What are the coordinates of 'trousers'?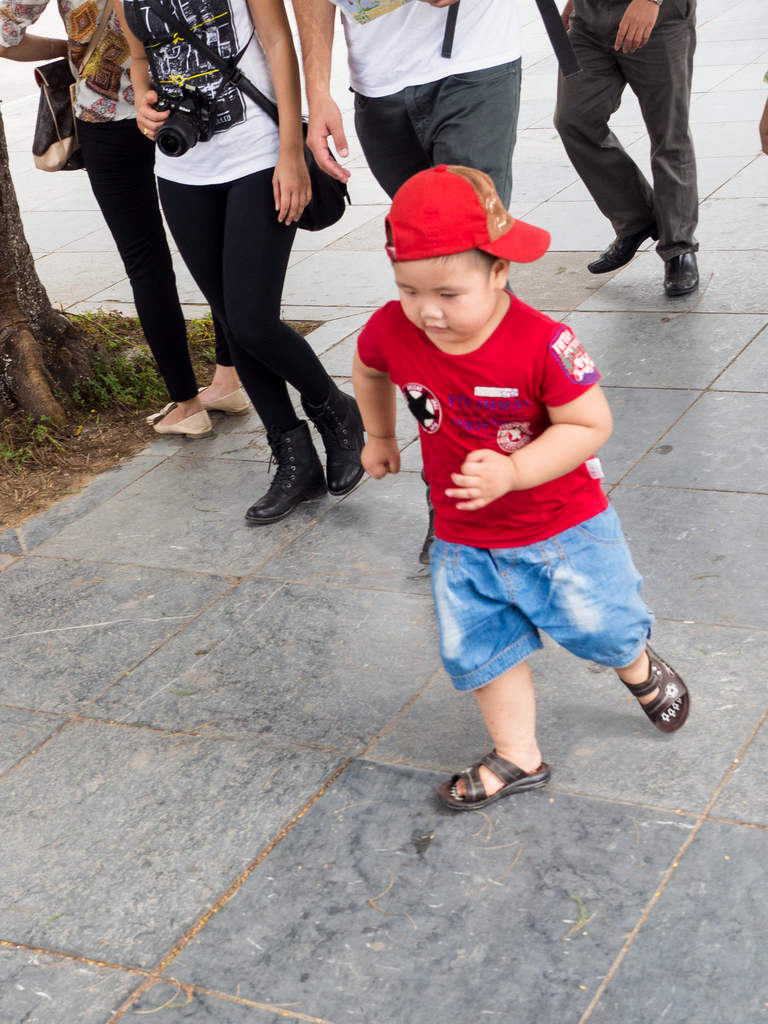
detection(540, 0, 720, 268).
